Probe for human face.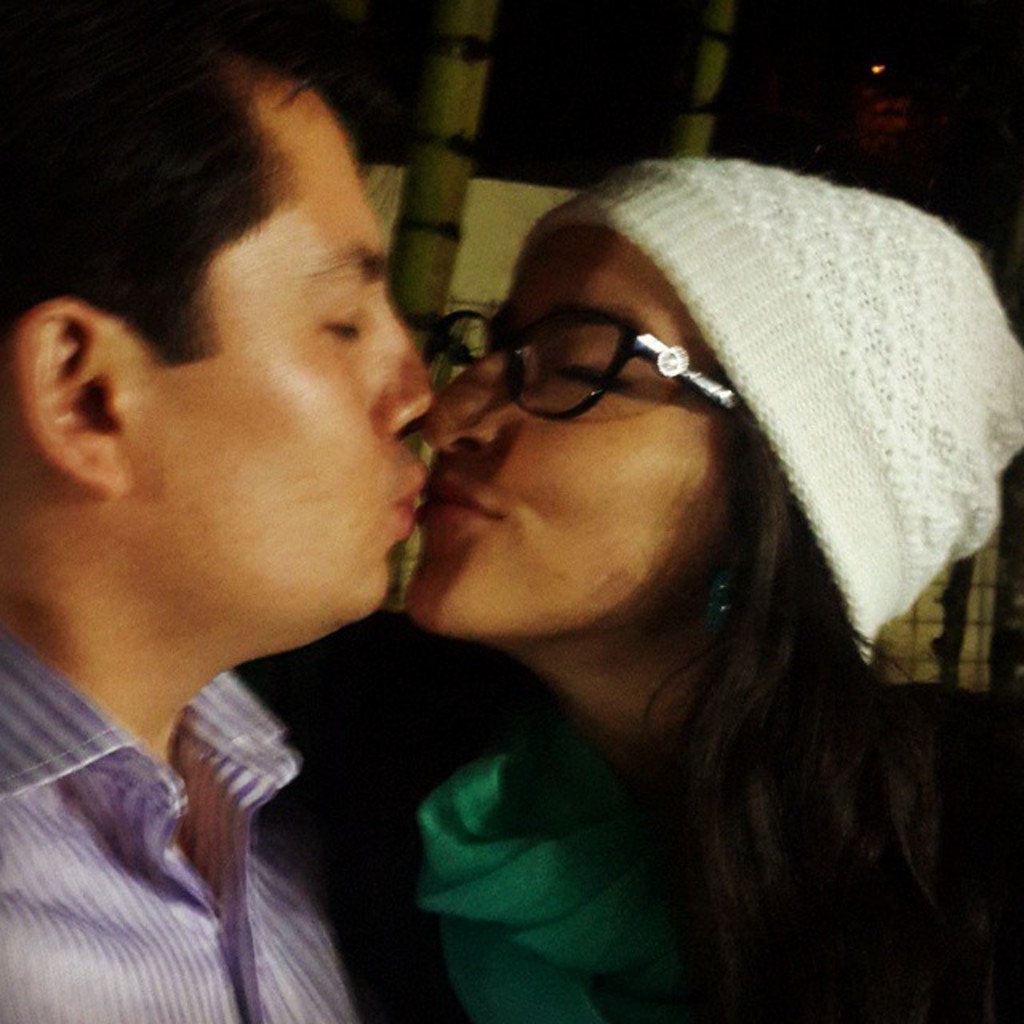
Probe result: x1=411 y1=221 x2=763 y2=632.
